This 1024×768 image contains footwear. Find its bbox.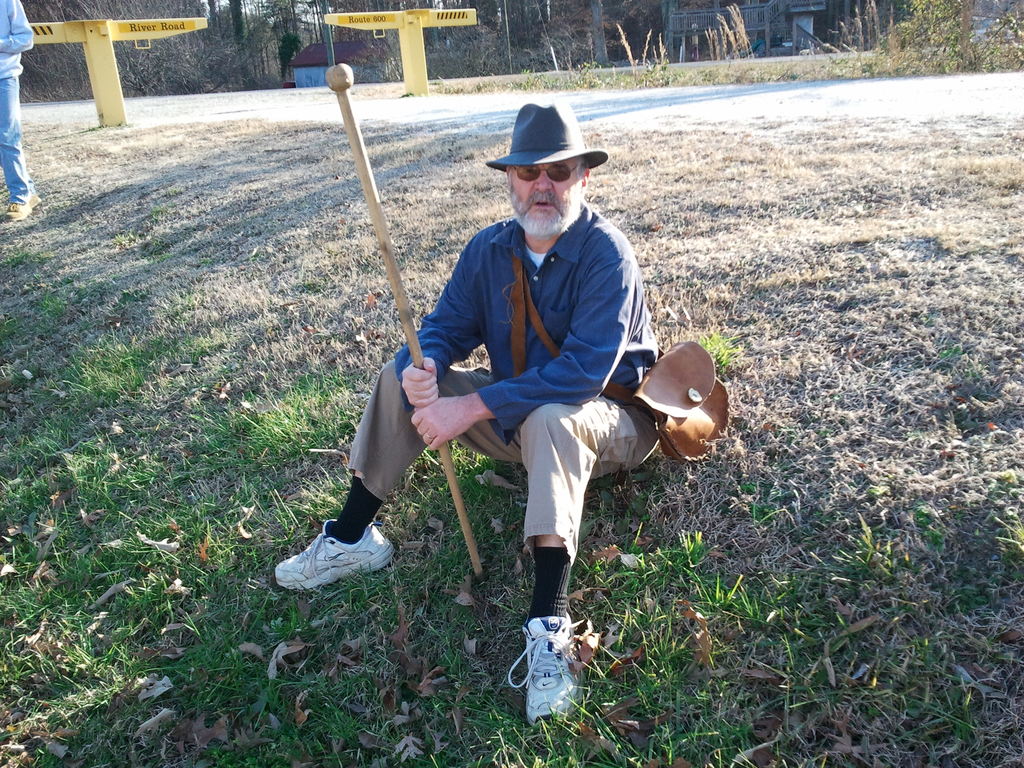
BBox(502, 602, 581, 735).
